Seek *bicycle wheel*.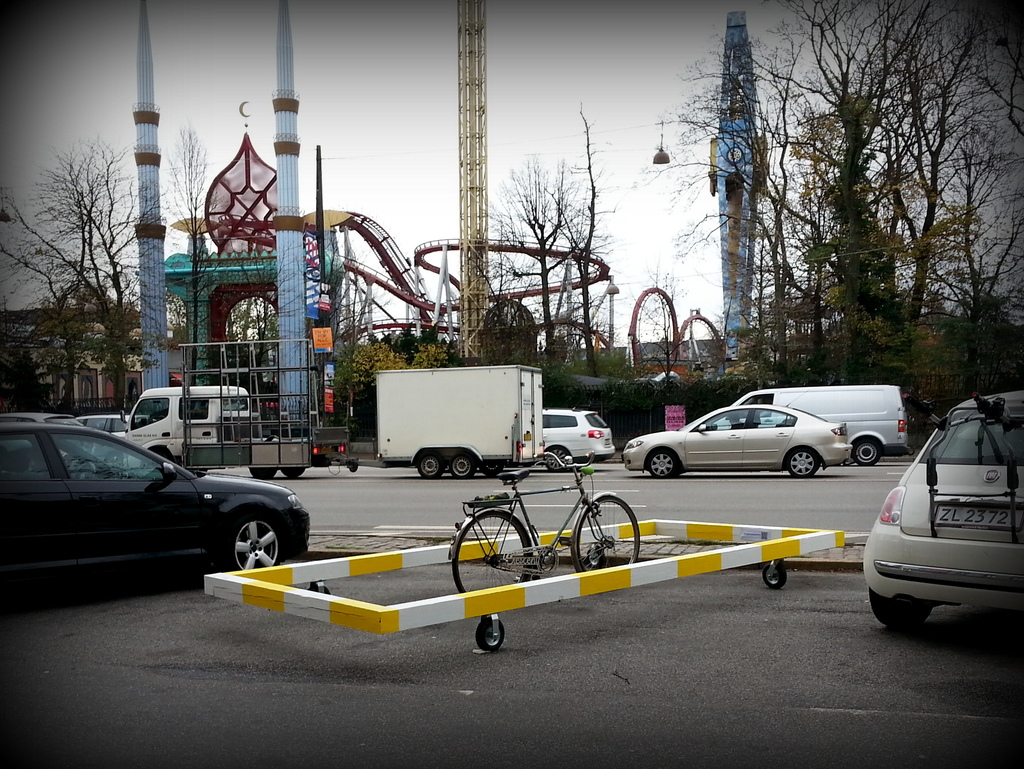
bbox(573, 494, 641, 567).
